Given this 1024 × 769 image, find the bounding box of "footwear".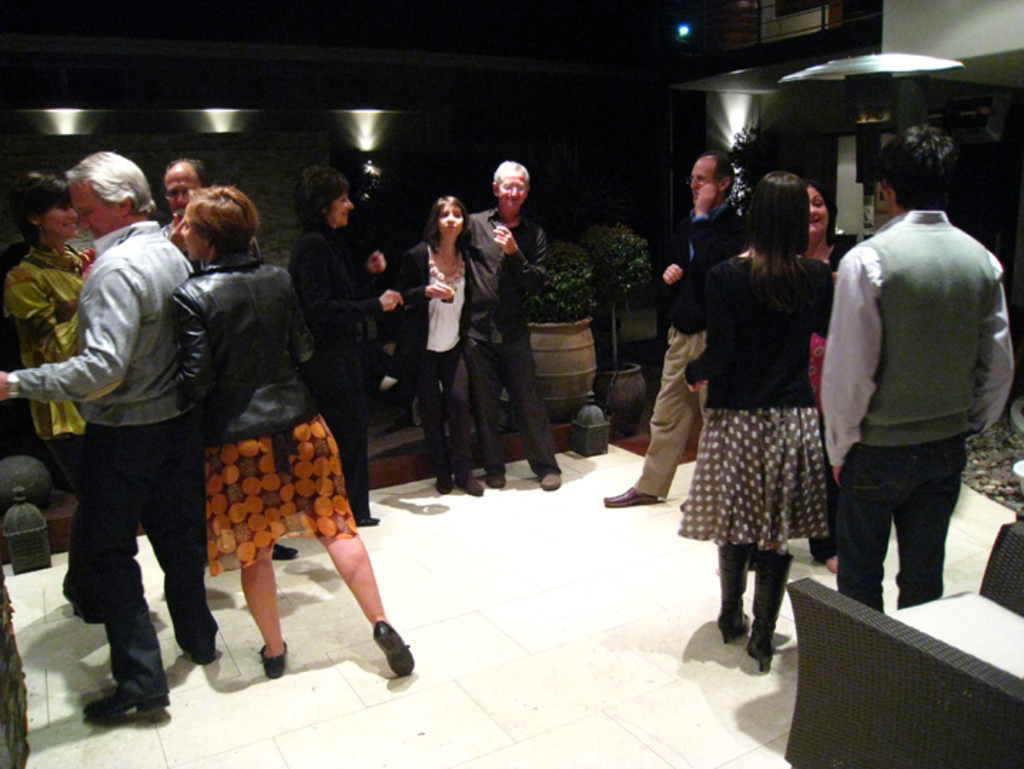
x1=277, y1=534, x2=297, y2=561.
